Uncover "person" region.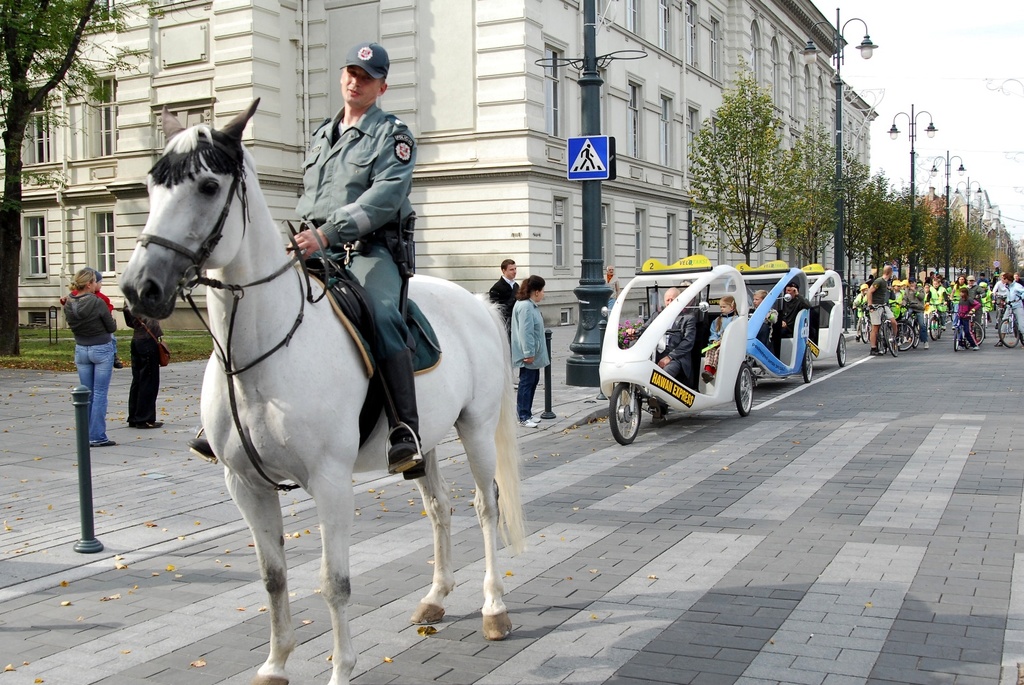
Uncovered: rect(633, 289, 698, 390).
